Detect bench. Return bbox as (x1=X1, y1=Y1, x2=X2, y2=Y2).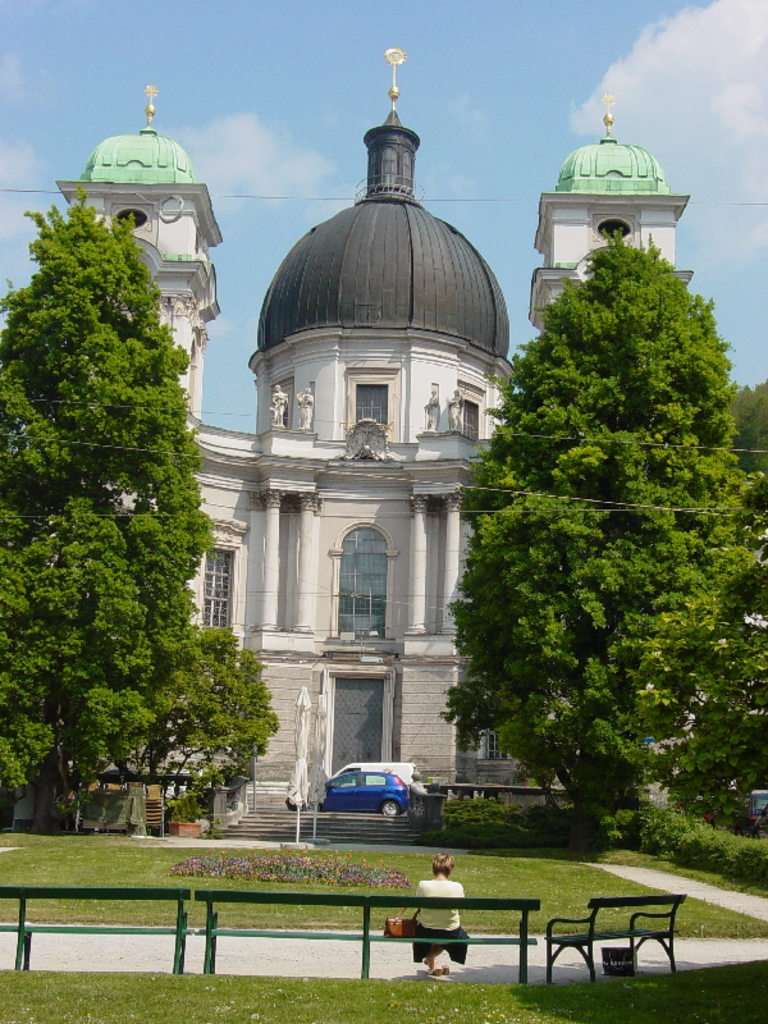
(x1=0, y1=883, x2=27, y2=970).
